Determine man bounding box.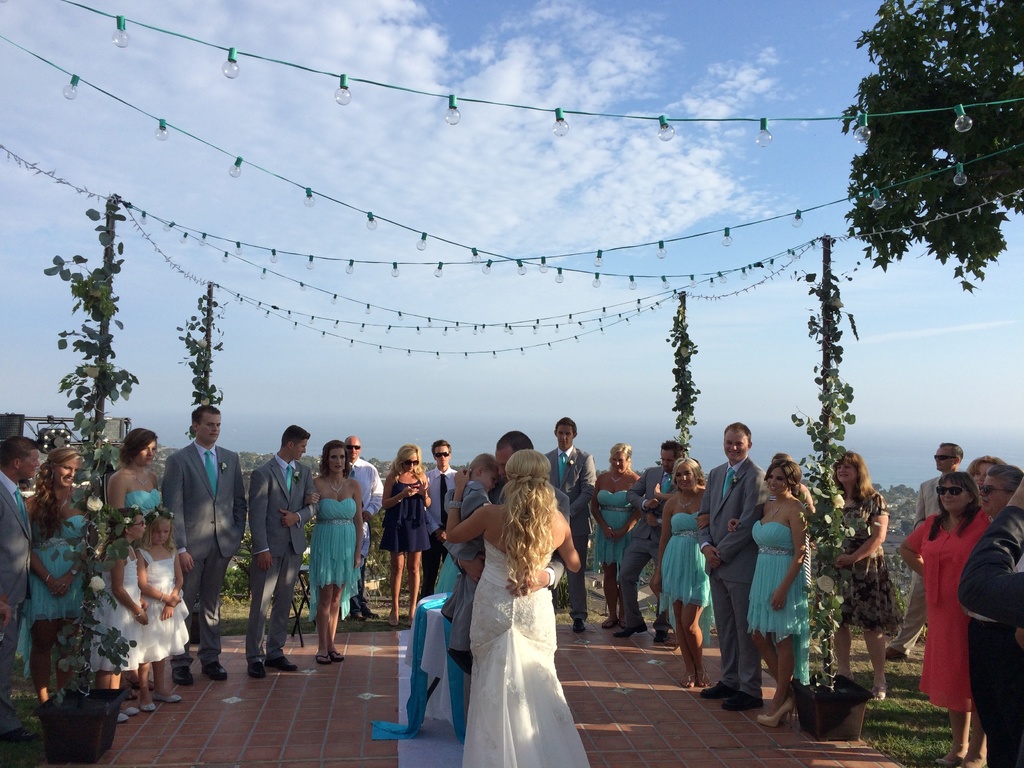
Determined: crop(698, 423, 769, 712).
